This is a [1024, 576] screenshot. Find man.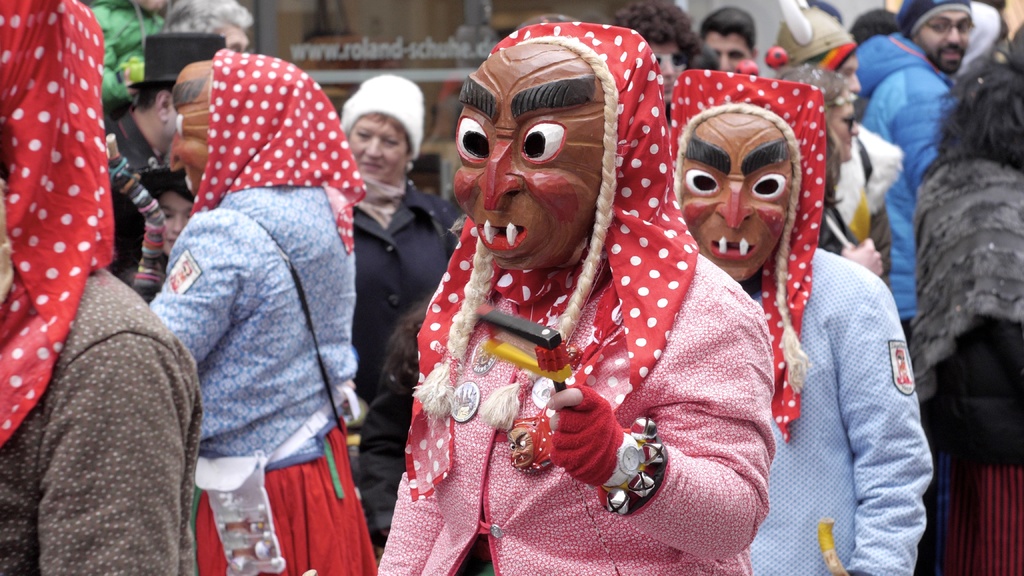
Bounding box: locate(847, 3, 977, 353).
